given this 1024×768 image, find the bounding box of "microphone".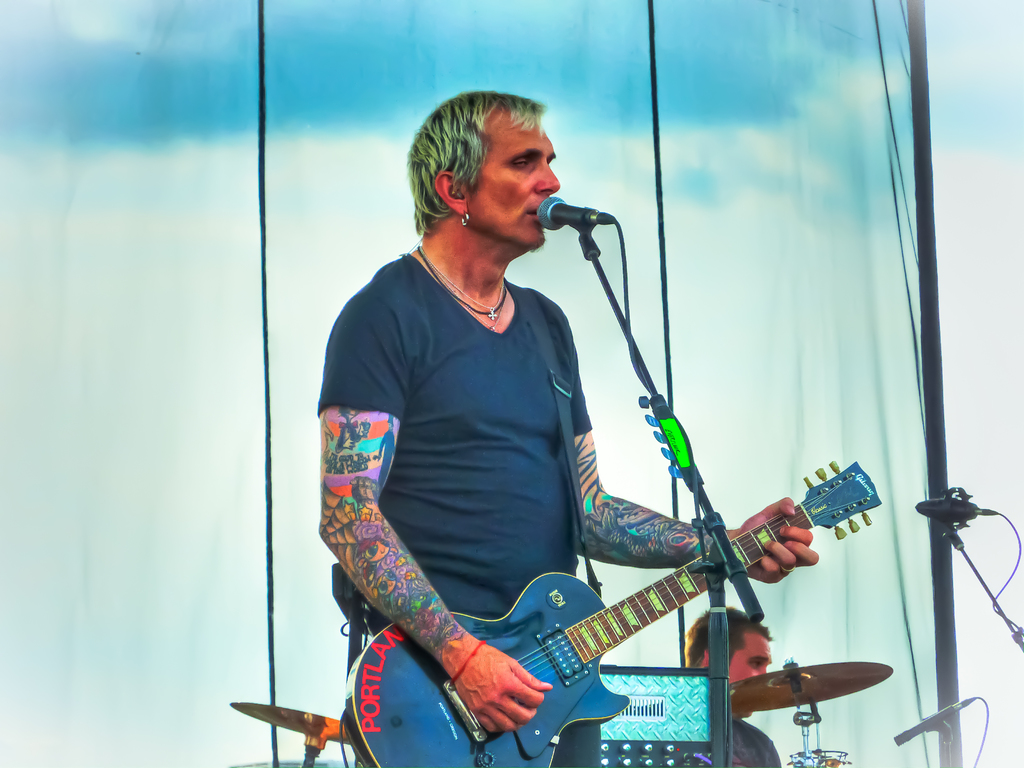
<region>524, 189, 620, 236</region>.
